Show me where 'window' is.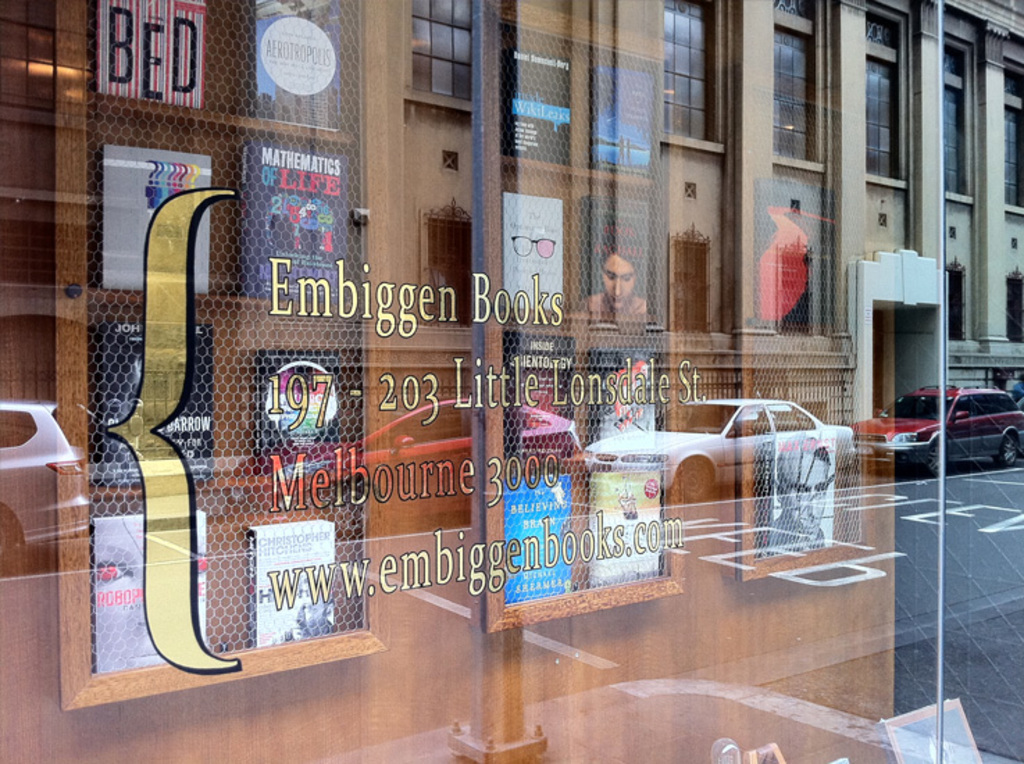
'window' is at crop(668, 239, 709, 332).
